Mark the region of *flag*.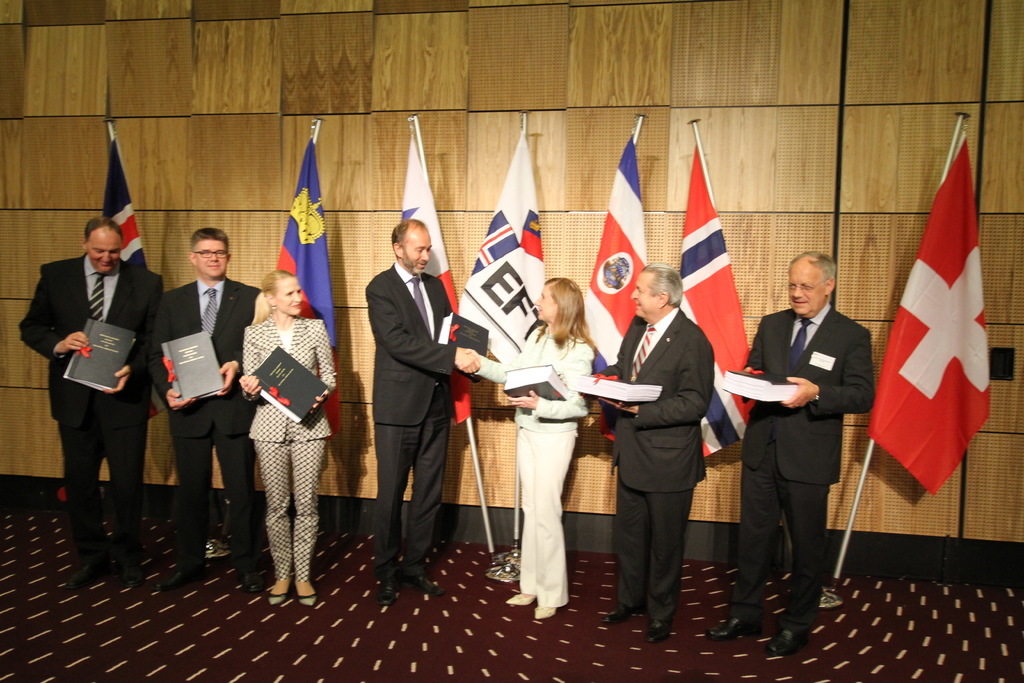
Region: Rect(867, 130, 998, 495).
